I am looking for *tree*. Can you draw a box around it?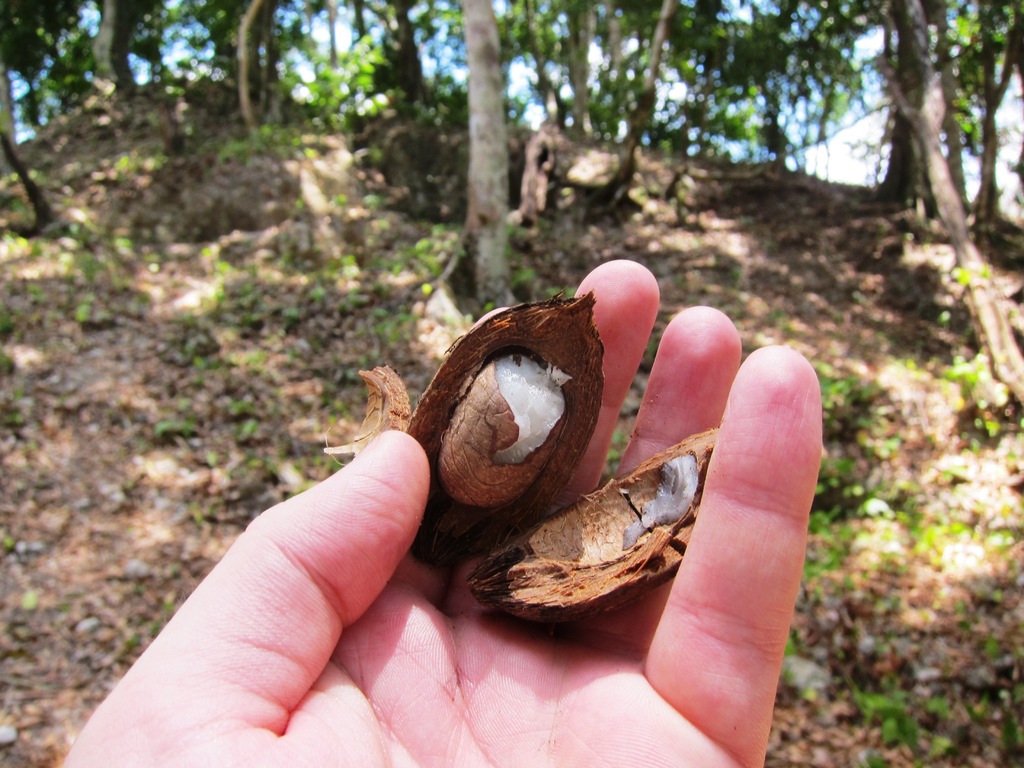
Sure, the bounding box is [left=438, top=0, right=525, bottom=305].
